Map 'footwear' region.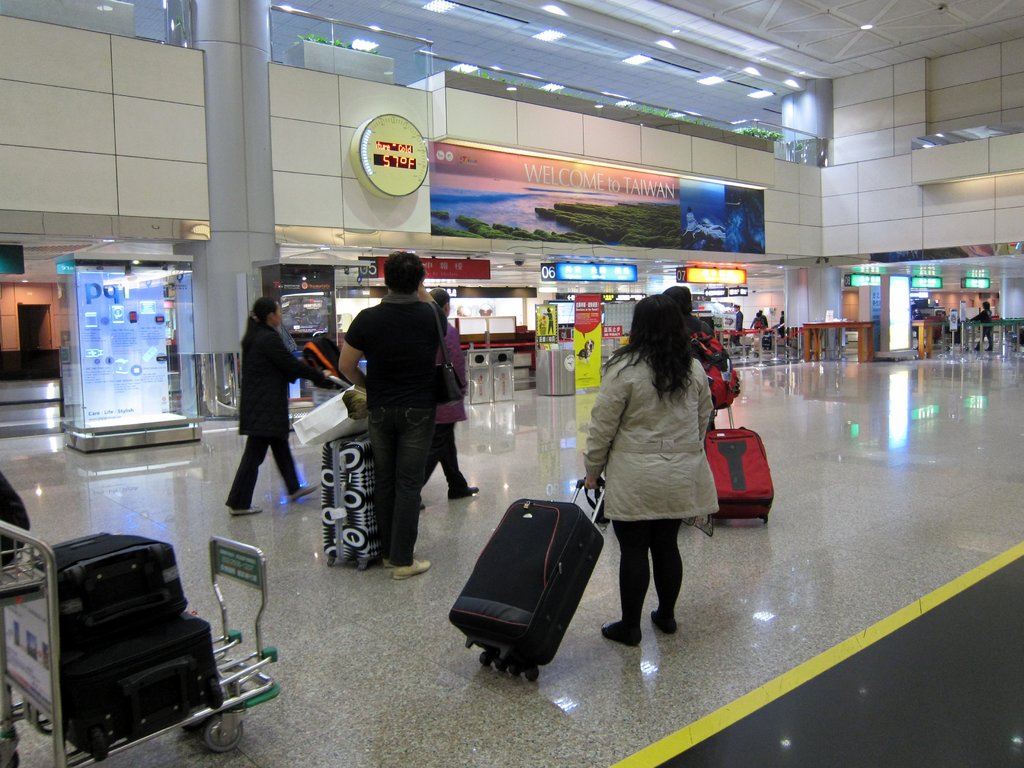
Mapped to rect(652, 608, 676, 634).
